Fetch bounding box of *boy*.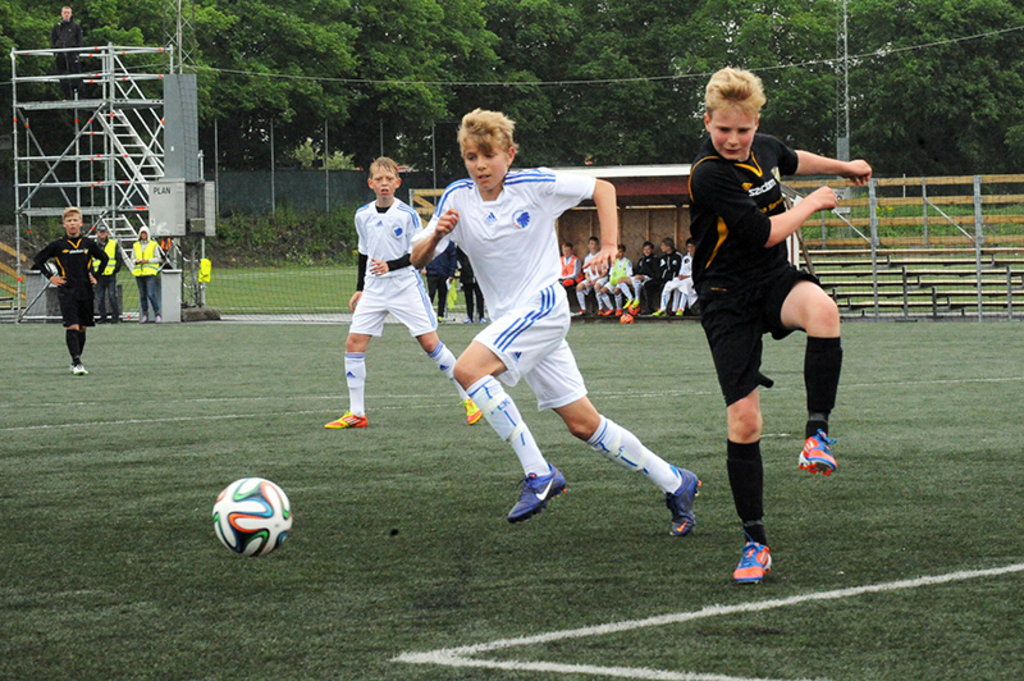
Bbox: region(561, 241, 579, 297).
